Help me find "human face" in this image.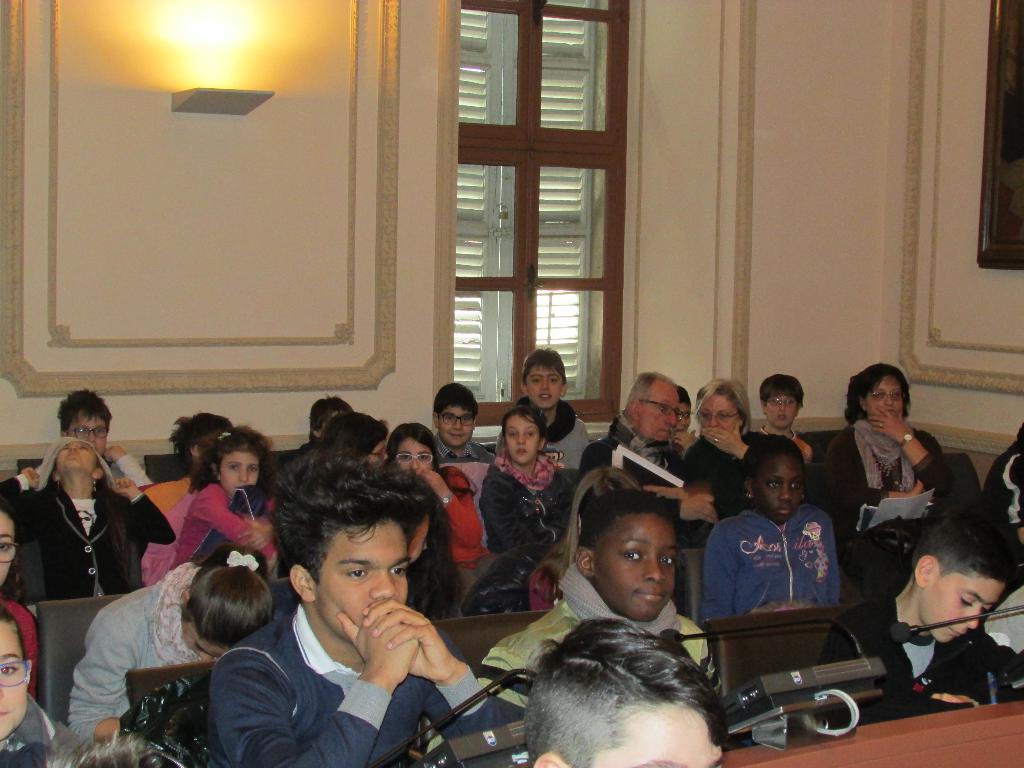
Found it: [x1=214, y1=440, x2=266, y2=503].
